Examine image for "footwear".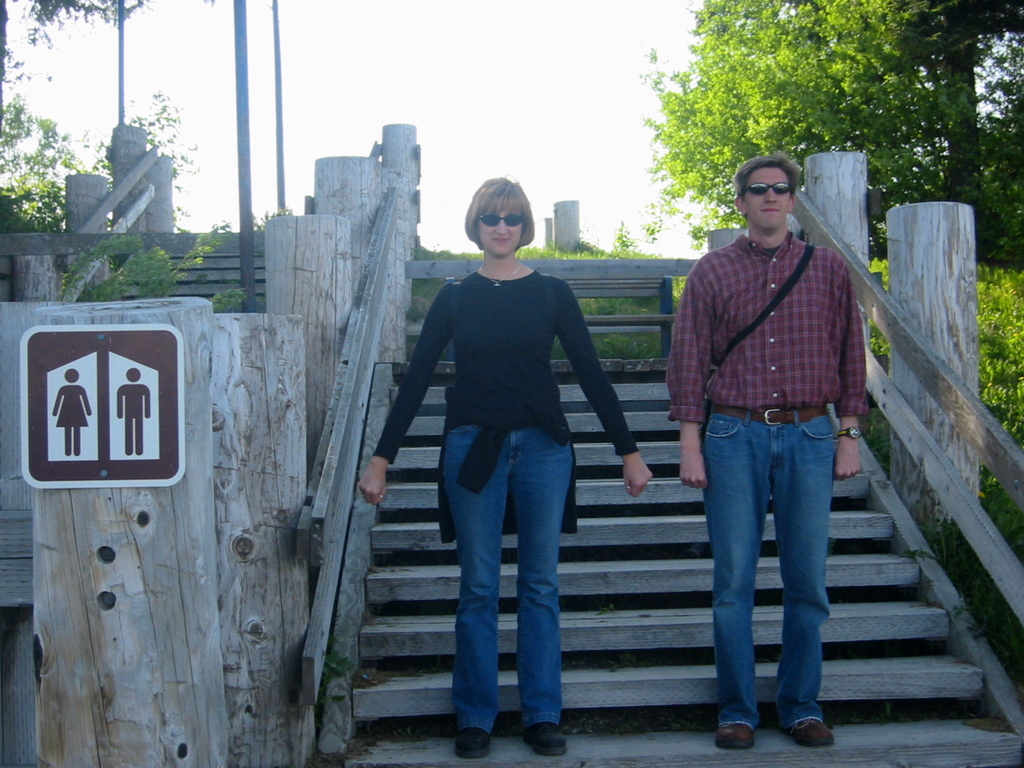
Examination result: select_region(783, 717, 831, 748).
